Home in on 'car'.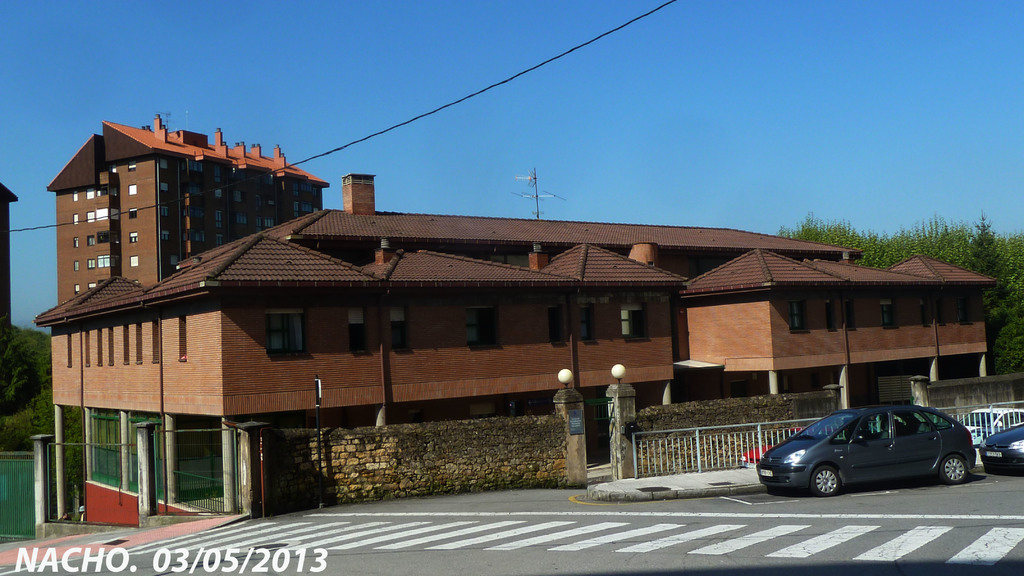
Homed in at x1=756 y1=404 x2=977 y2=497.
